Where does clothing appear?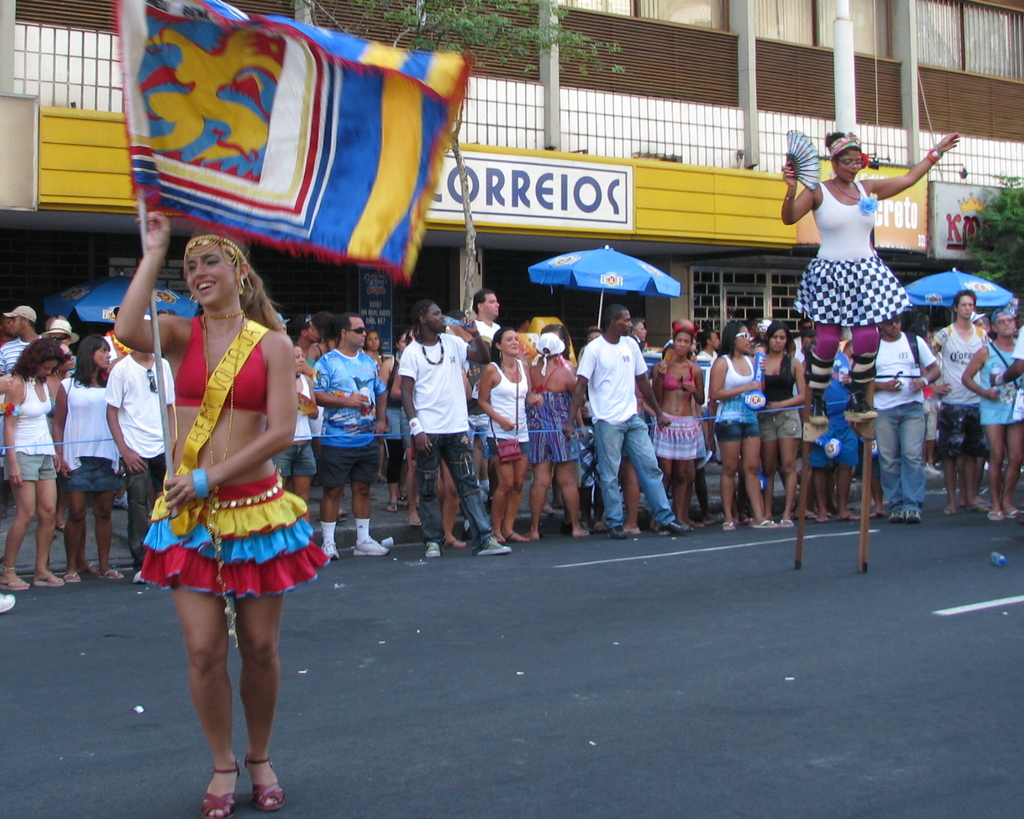
Appears at bbox=(129, 310, 337, 591).
